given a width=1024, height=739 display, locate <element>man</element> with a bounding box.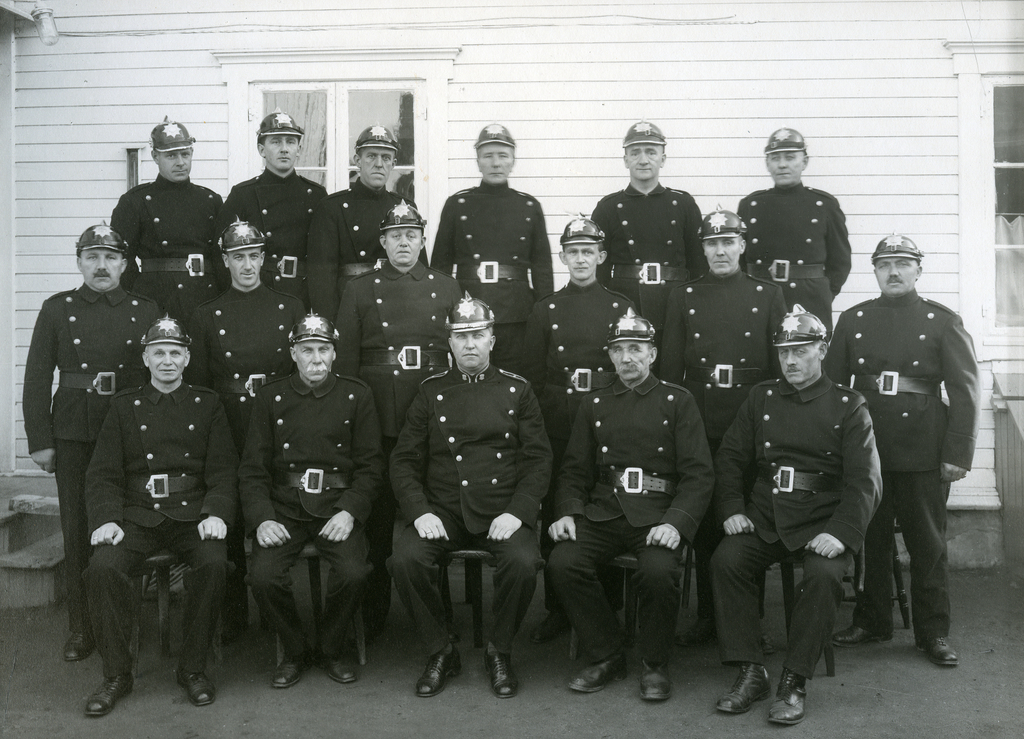
Located: 225 112 328 325.
